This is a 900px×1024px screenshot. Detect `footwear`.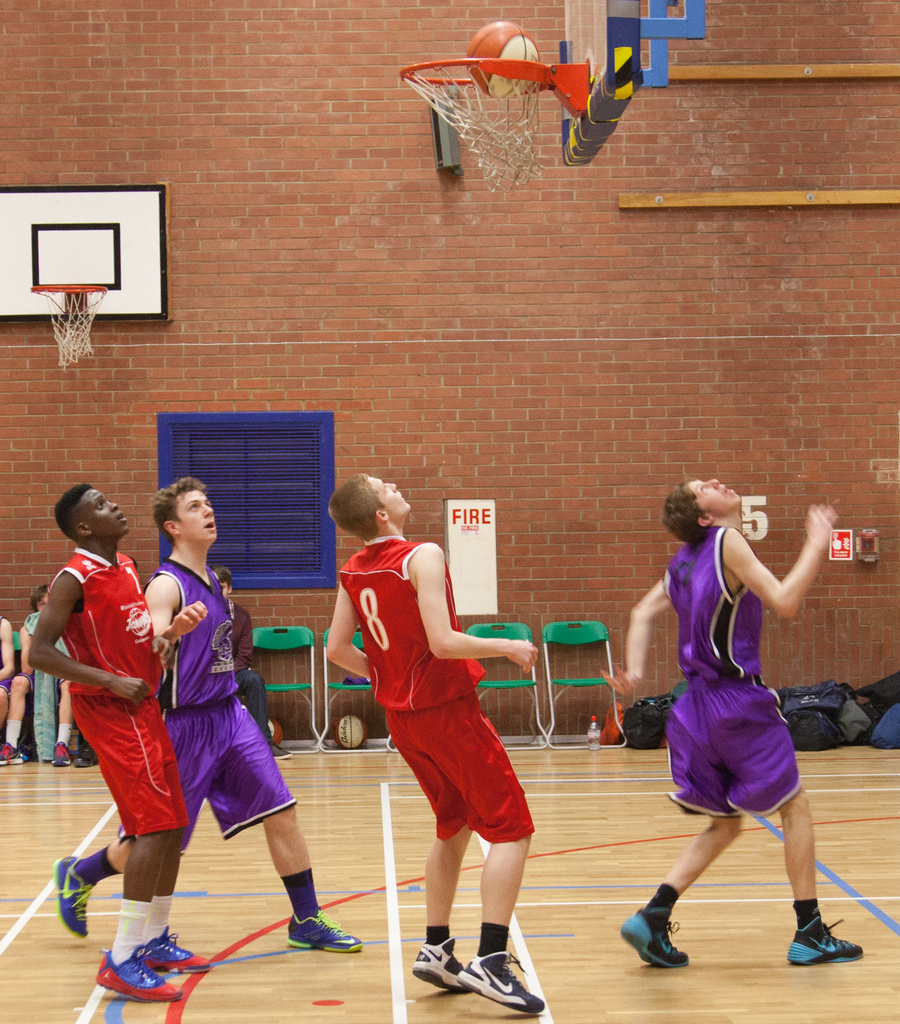
(0,734,28,764).
